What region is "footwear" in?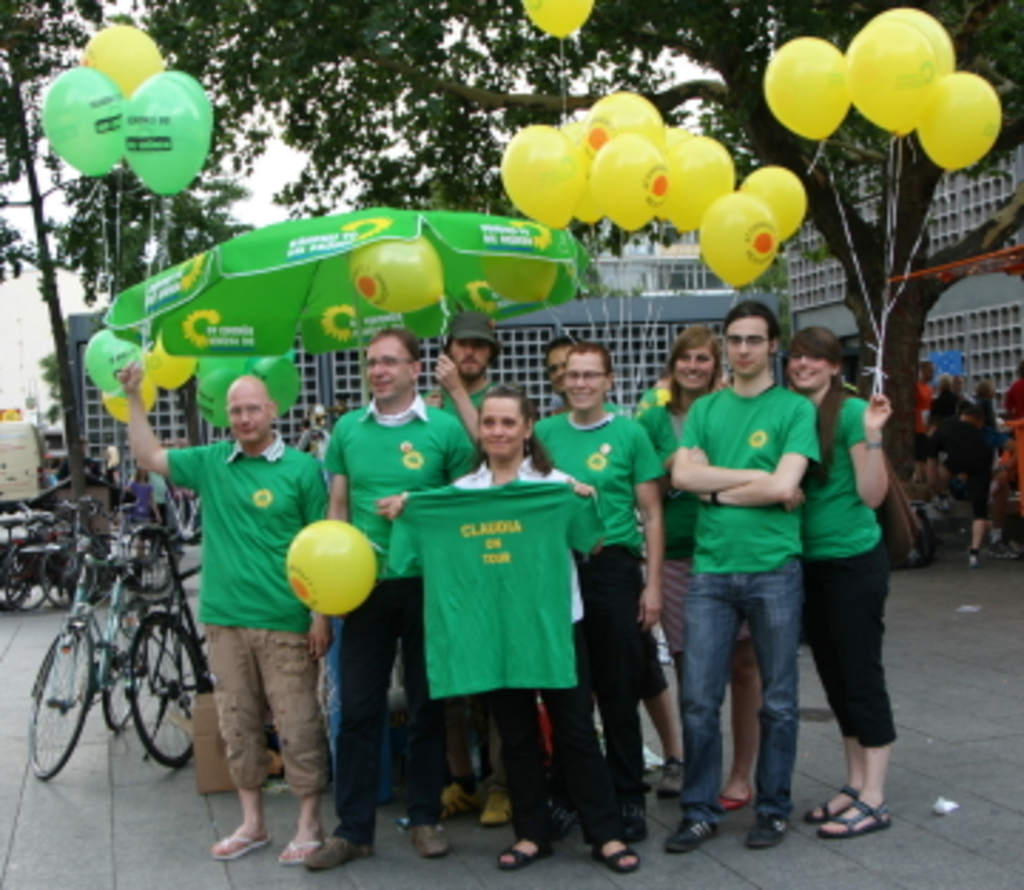
(546,805,577,845).
